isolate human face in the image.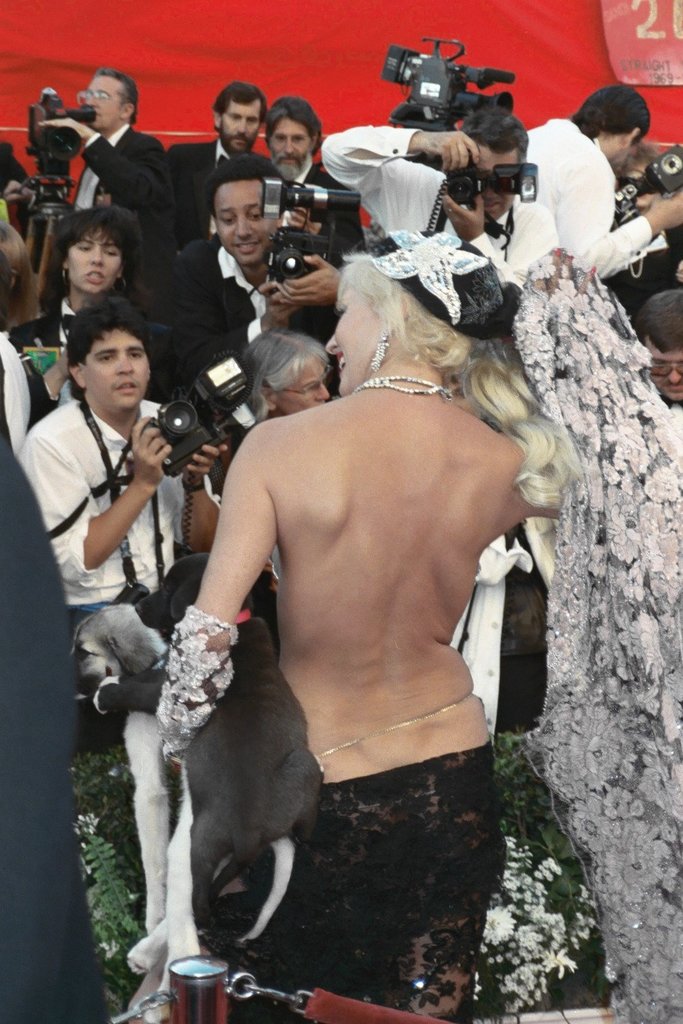
Isolated region: l=270, t=117, r=320, b=180.
